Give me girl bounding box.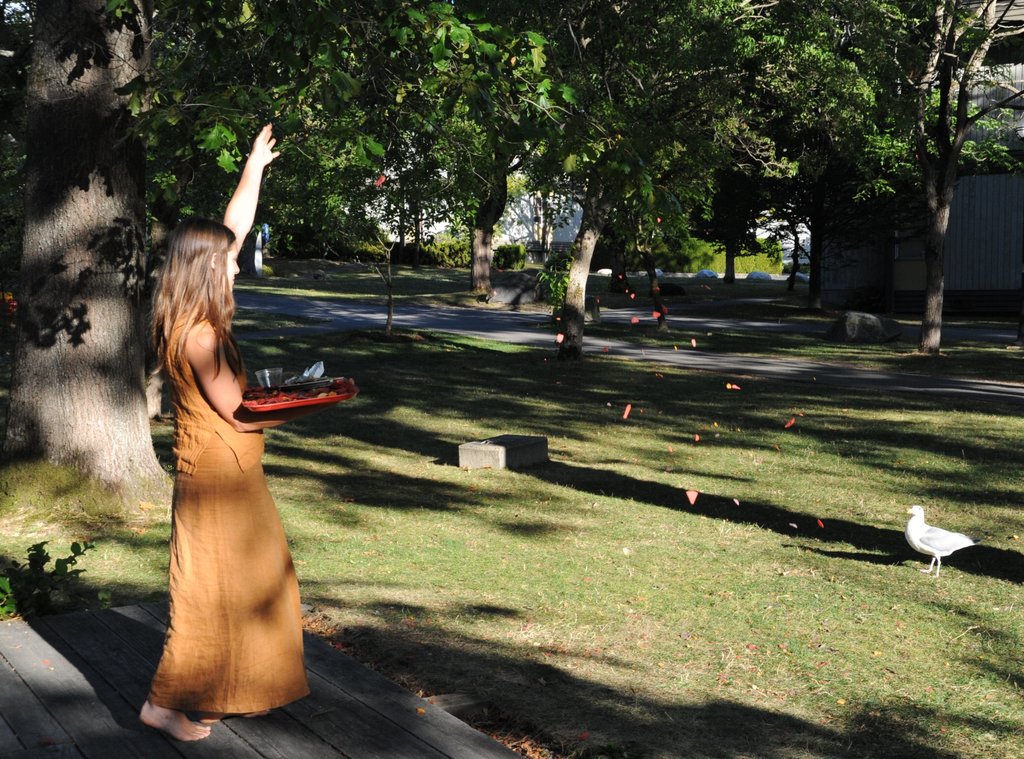
select_region(137, 124, 356, 742).
